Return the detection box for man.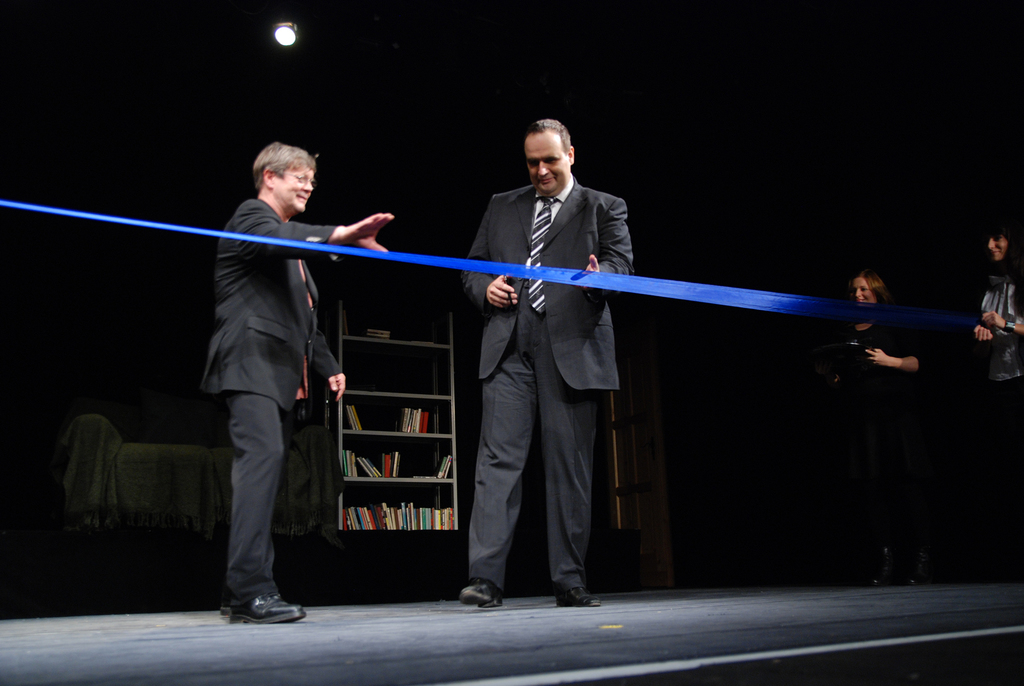
pyautogui.locateOnScreen(169, 110, 369, 639).
